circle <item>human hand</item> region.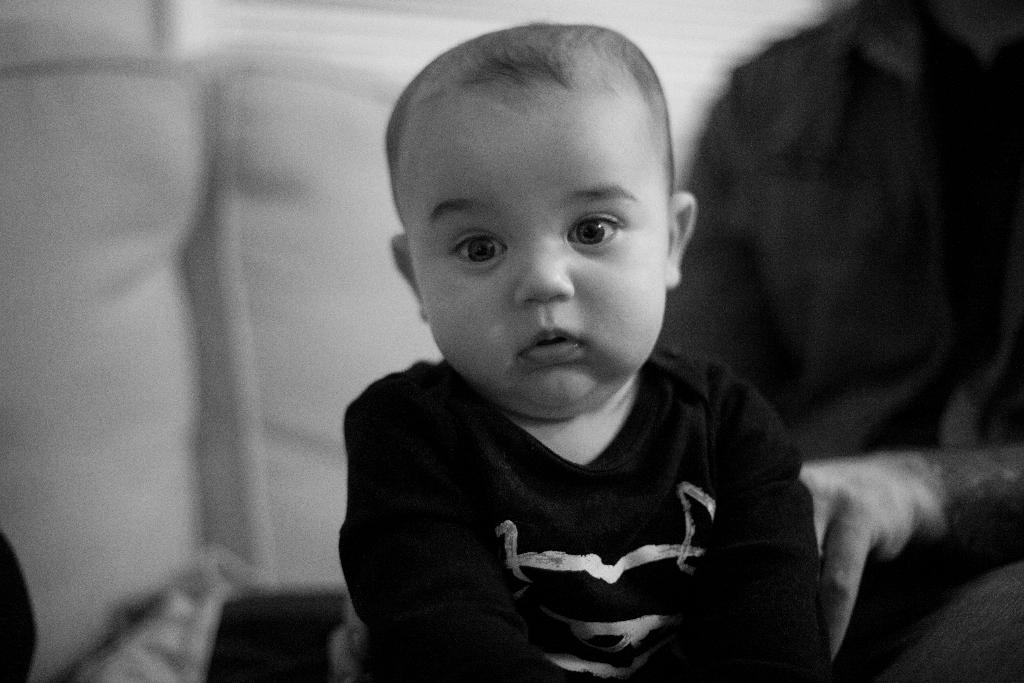
Region: [left=754, top=420, right=956, bottom=629].
